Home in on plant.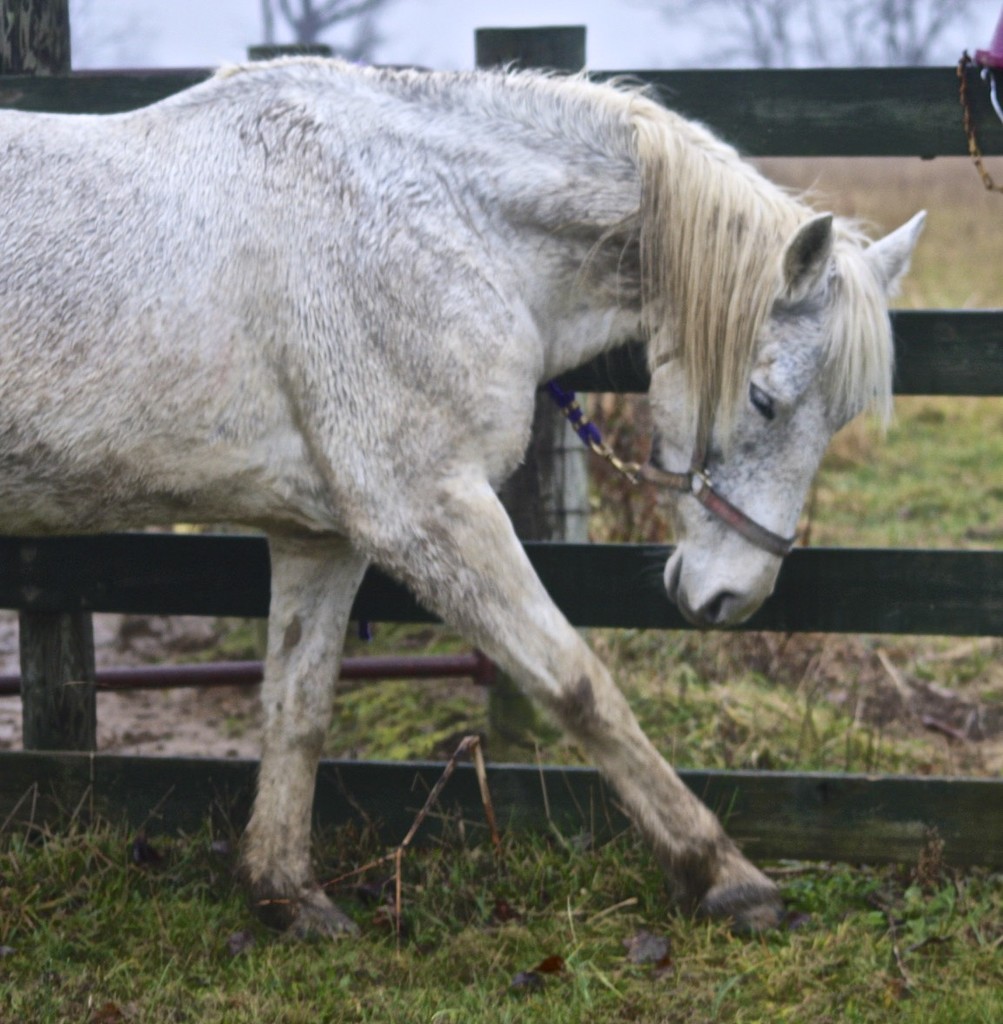
Homed in at detection(0, 762, 1002, 1023).
